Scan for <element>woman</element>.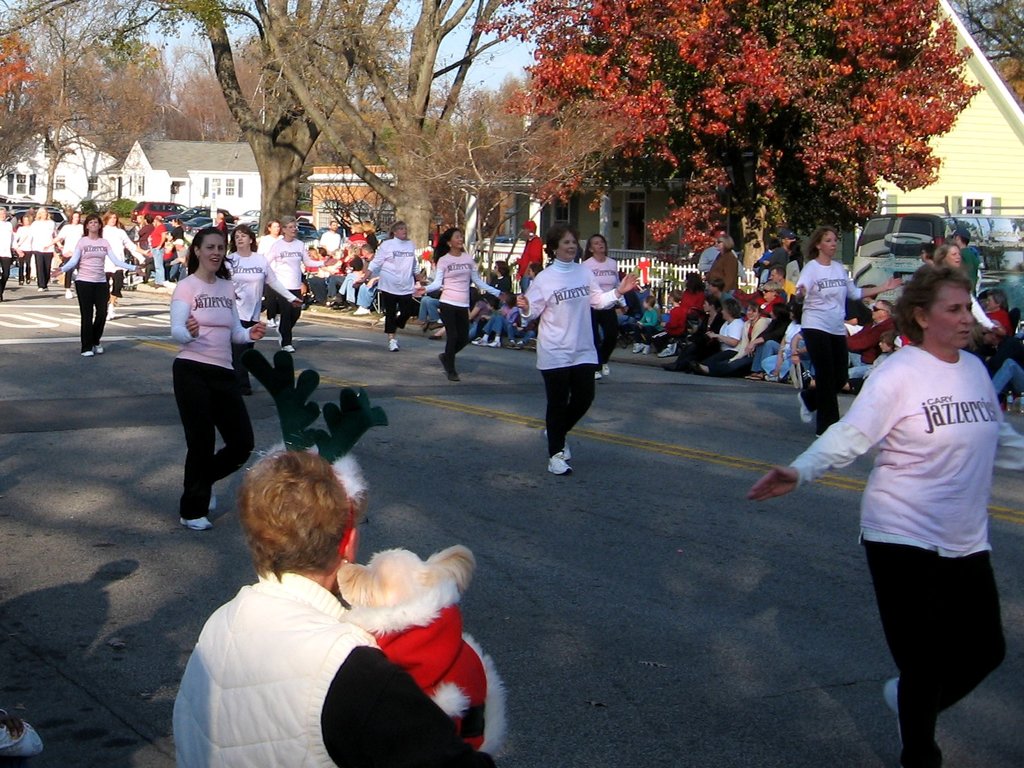
Scan result: BBox(50, 211, 93, 298).
